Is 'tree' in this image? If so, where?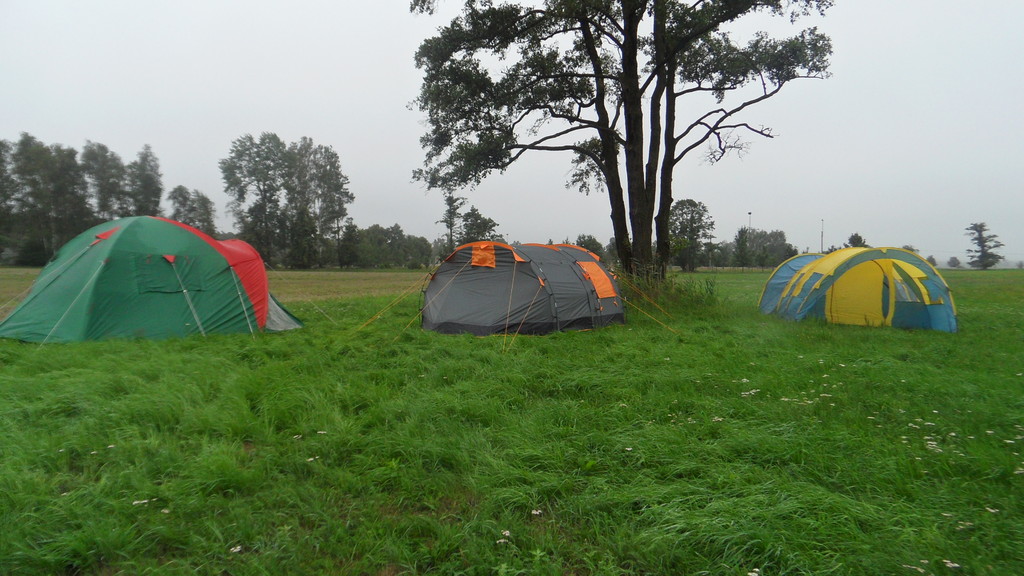
Yes, at {"x1": 827, "y1": 230, "x2": 870, "y2": 248}.
